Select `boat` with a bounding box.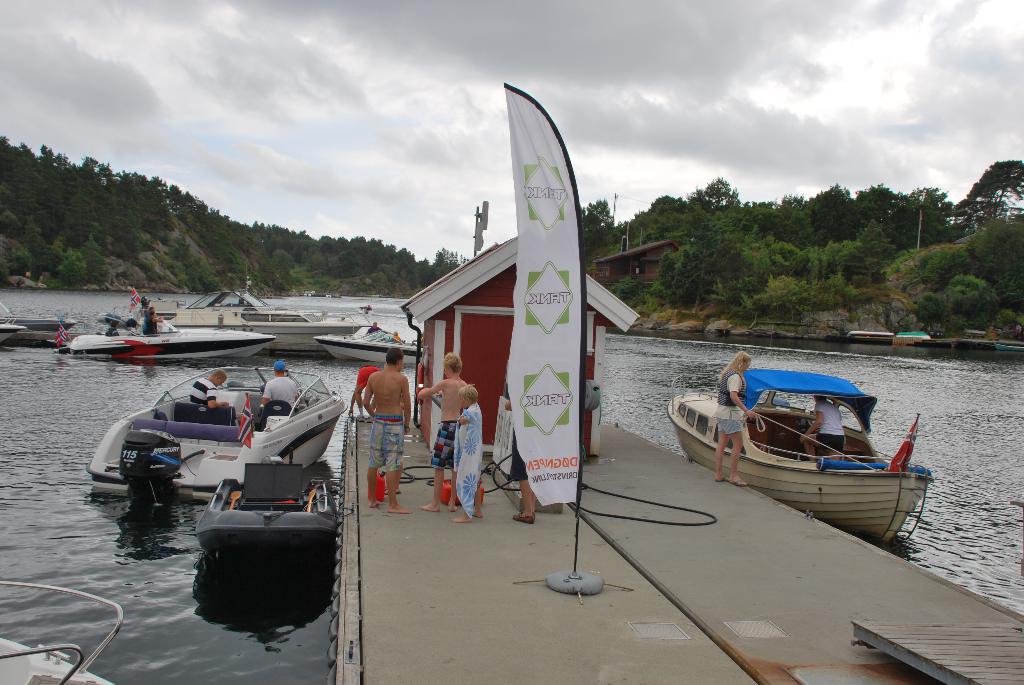
bbox=[680, 352, 937, 531].
